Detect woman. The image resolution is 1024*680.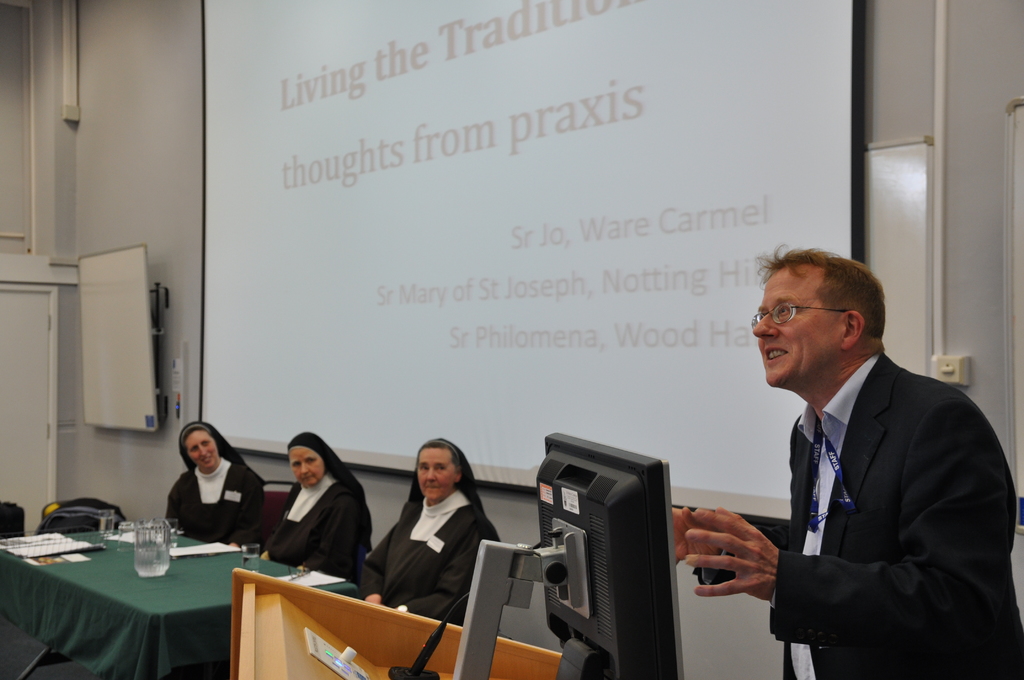
rect(261, 429, 367, 633).
